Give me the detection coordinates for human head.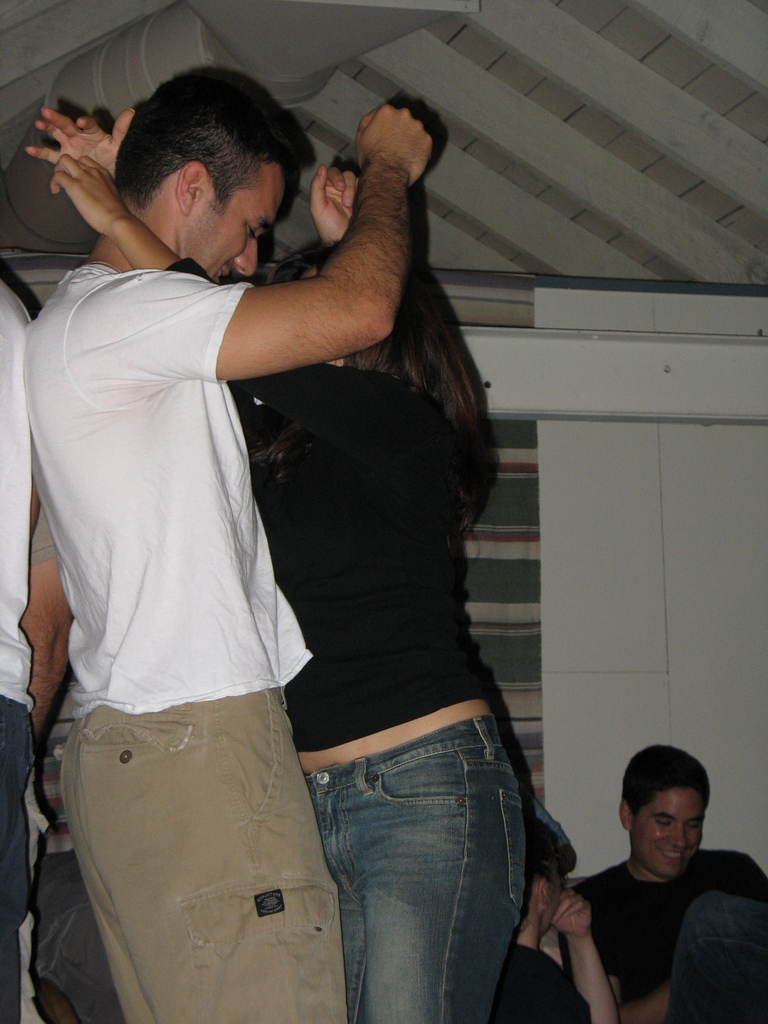
detection(273, 235, 434, 371).
